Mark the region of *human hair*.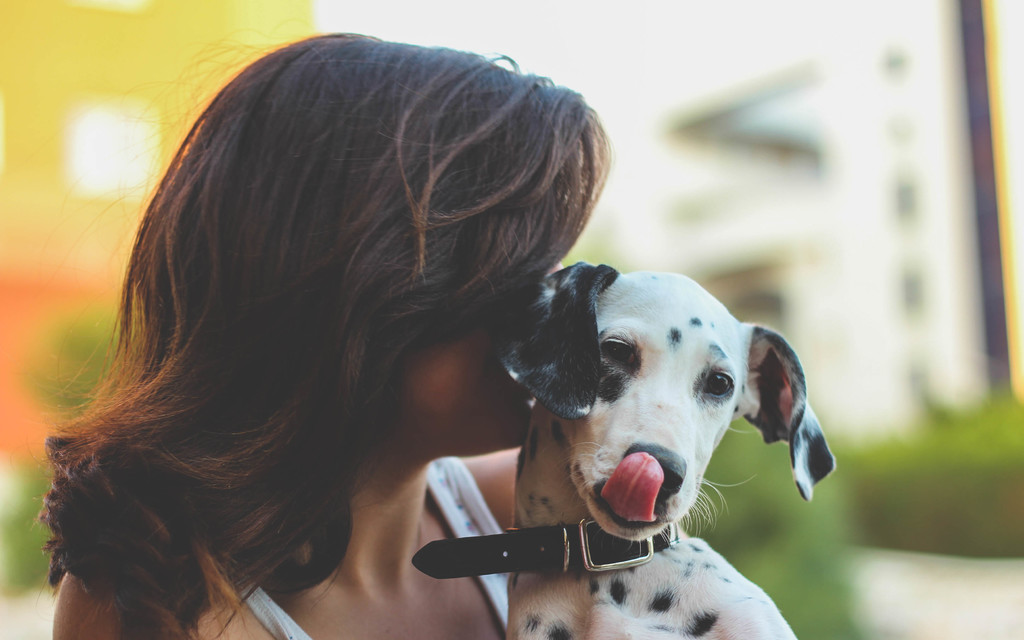
Region: locate(64, 37, 604, 639).
